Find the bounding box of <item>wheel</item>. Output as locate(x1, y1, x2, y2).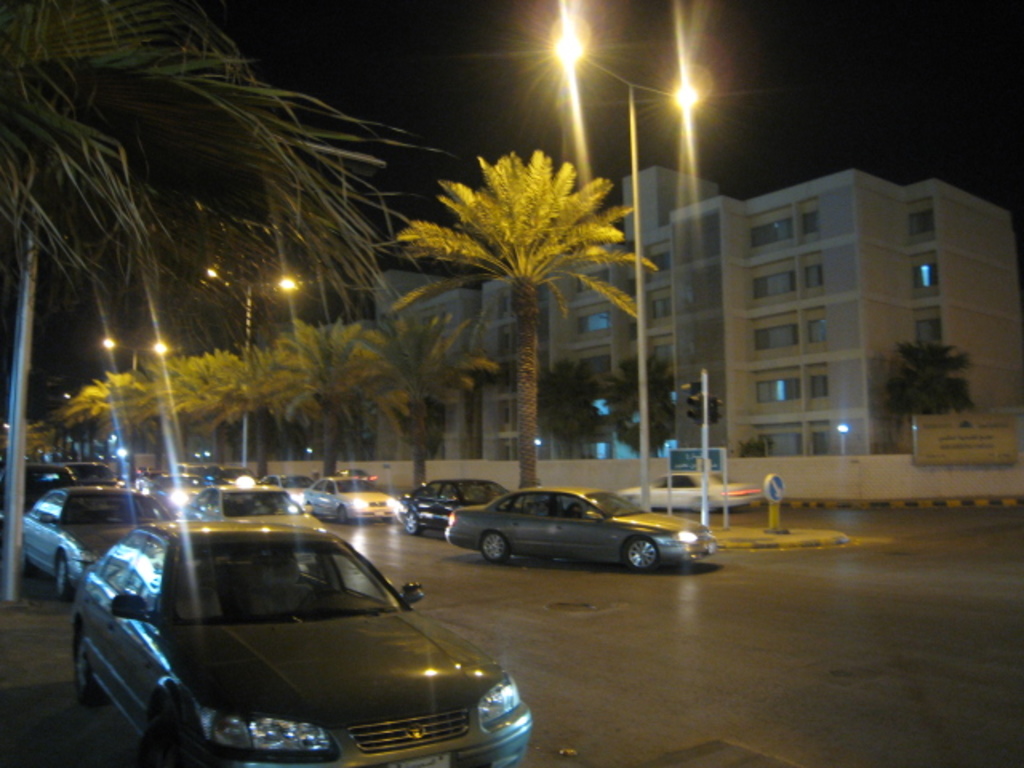
locate(78, 629, 117, 706).
